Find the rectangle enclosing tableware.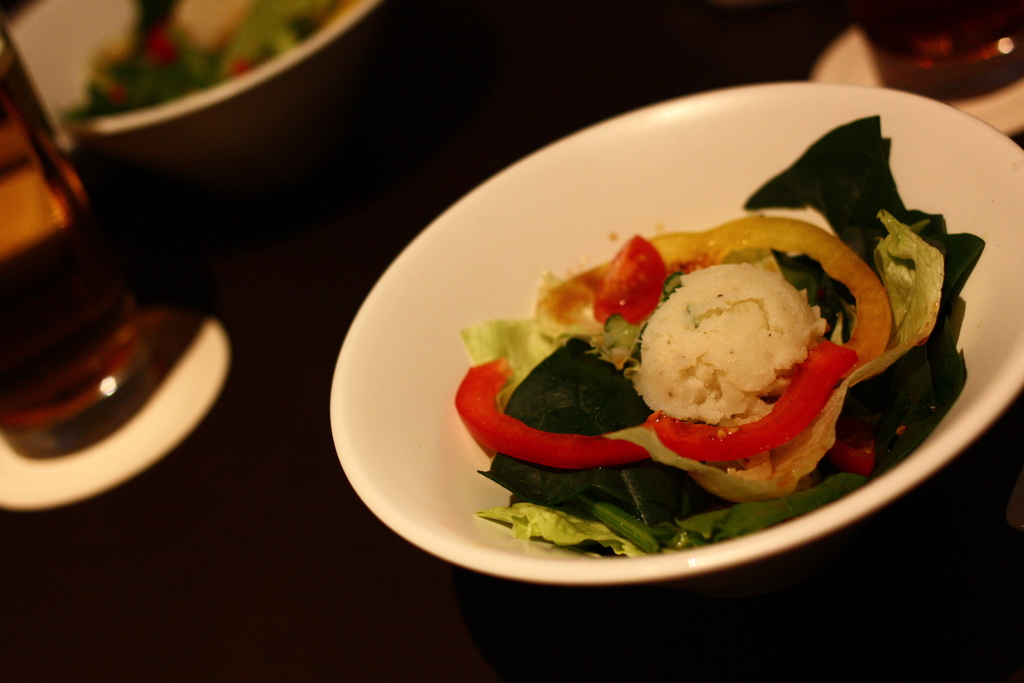
box(0, 0, 163, 462).
